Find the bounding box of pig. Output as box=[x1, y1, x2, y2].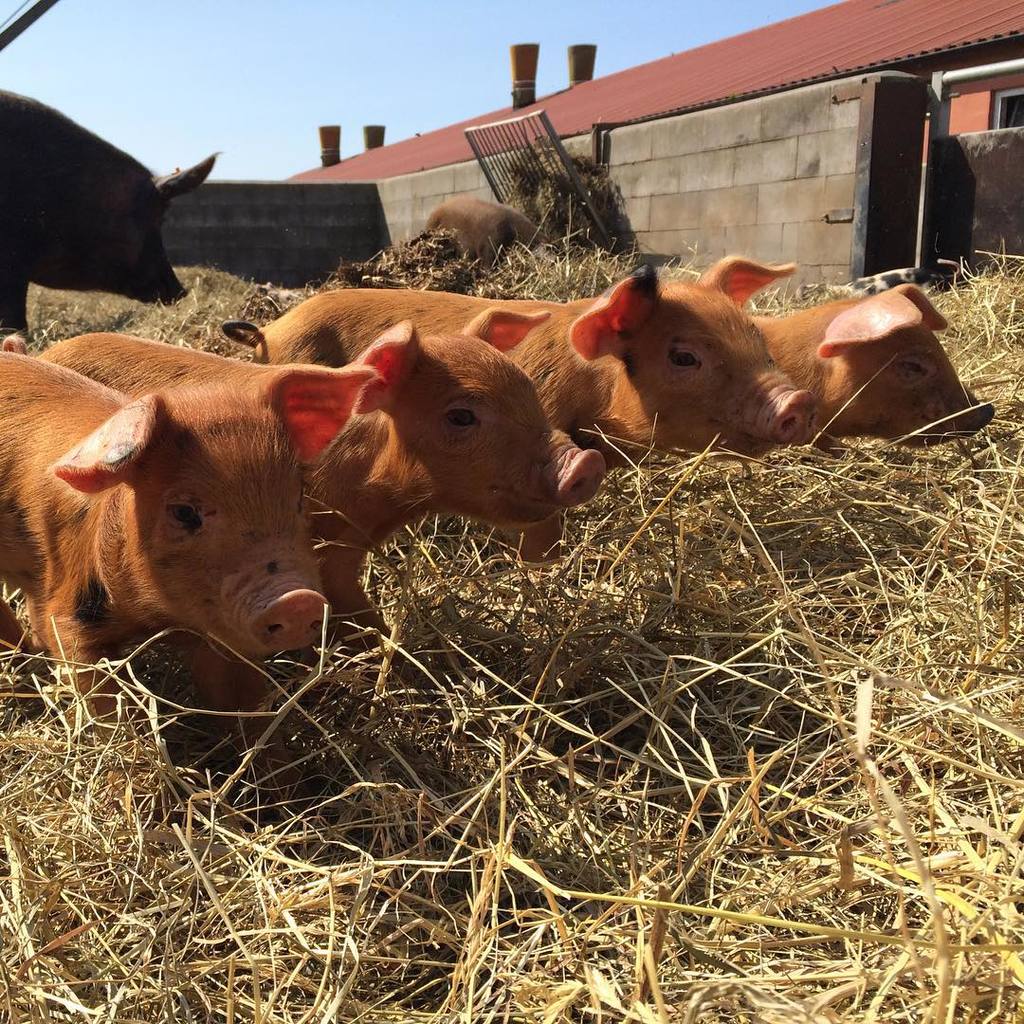
box=[0, 349, 384, 820].
